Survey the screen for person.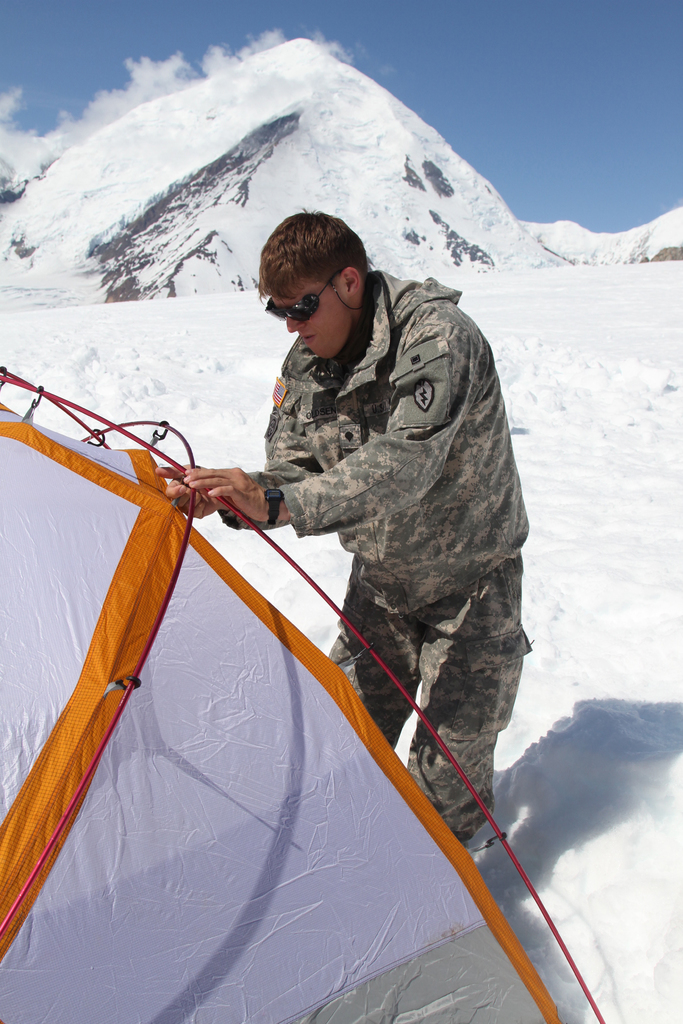
Survey found: x1=167 y1=200 x2=532 y2=844.
